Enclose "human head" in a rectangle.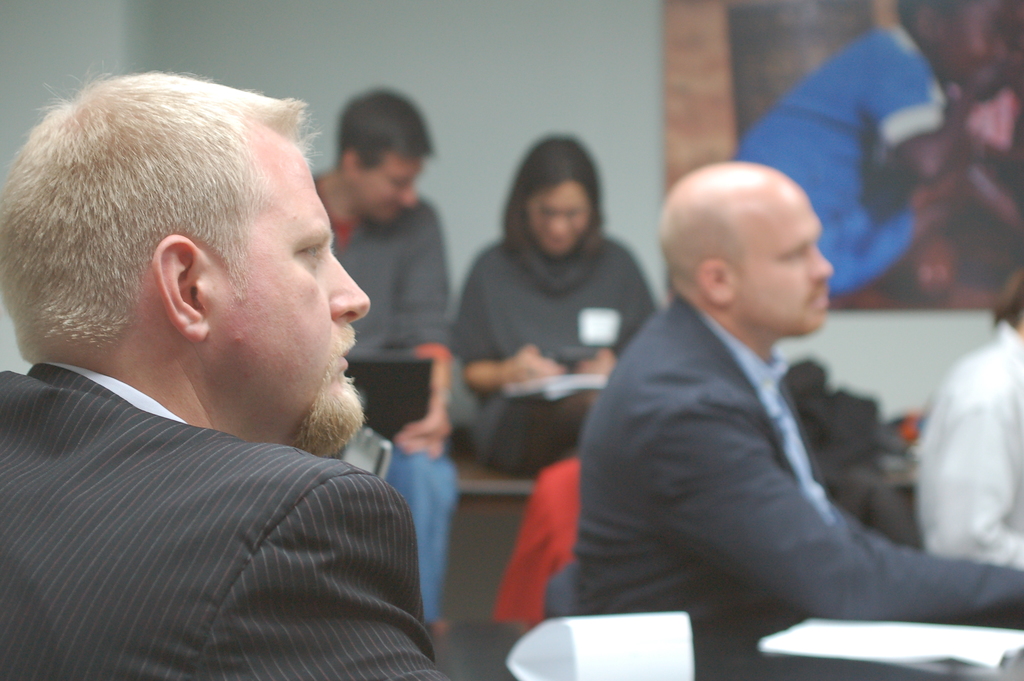
pyautogui.locateOnScreen(26, 63, 340, 445).
